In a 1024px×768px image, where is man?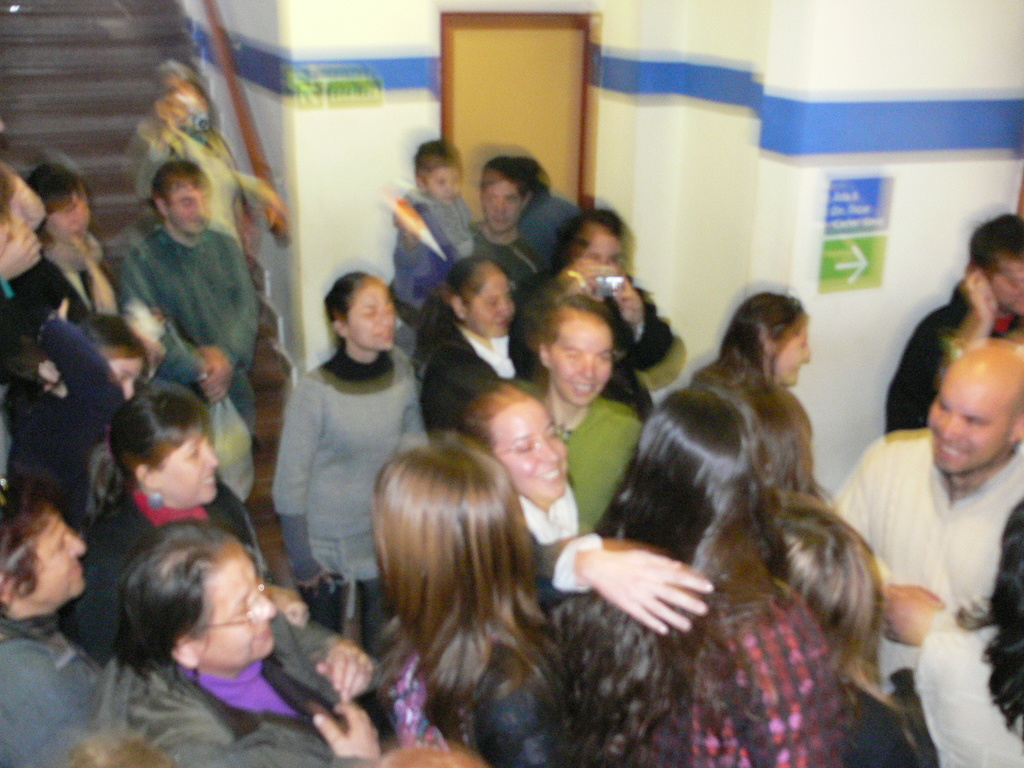
<region>387, 159, 543, 331</region>.
